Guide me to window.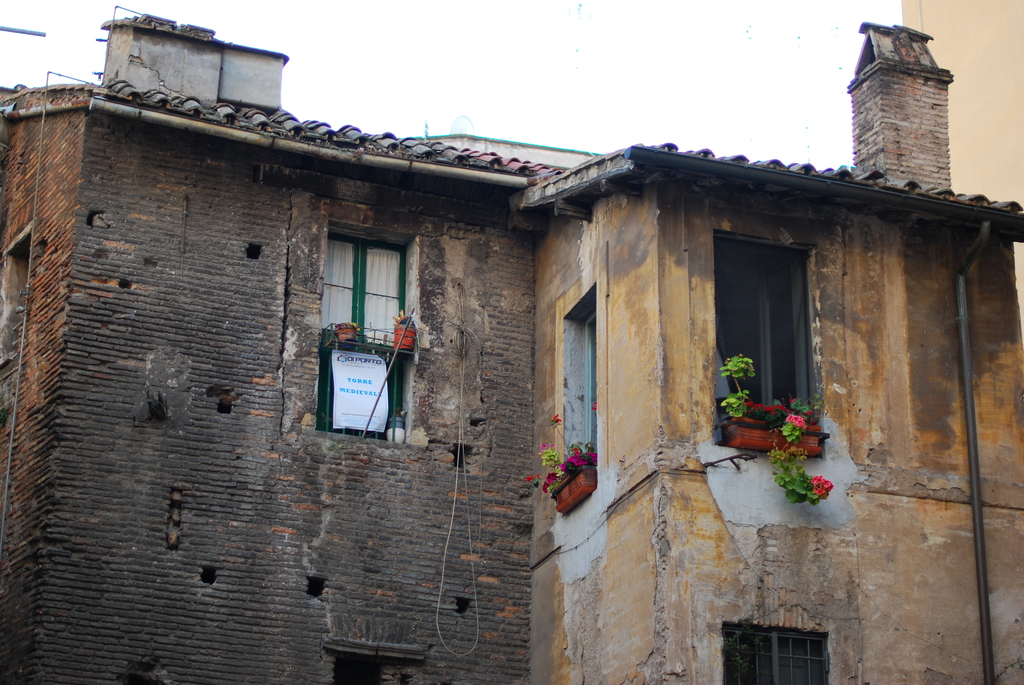
Guidance: 723, 638, 828, 684.
